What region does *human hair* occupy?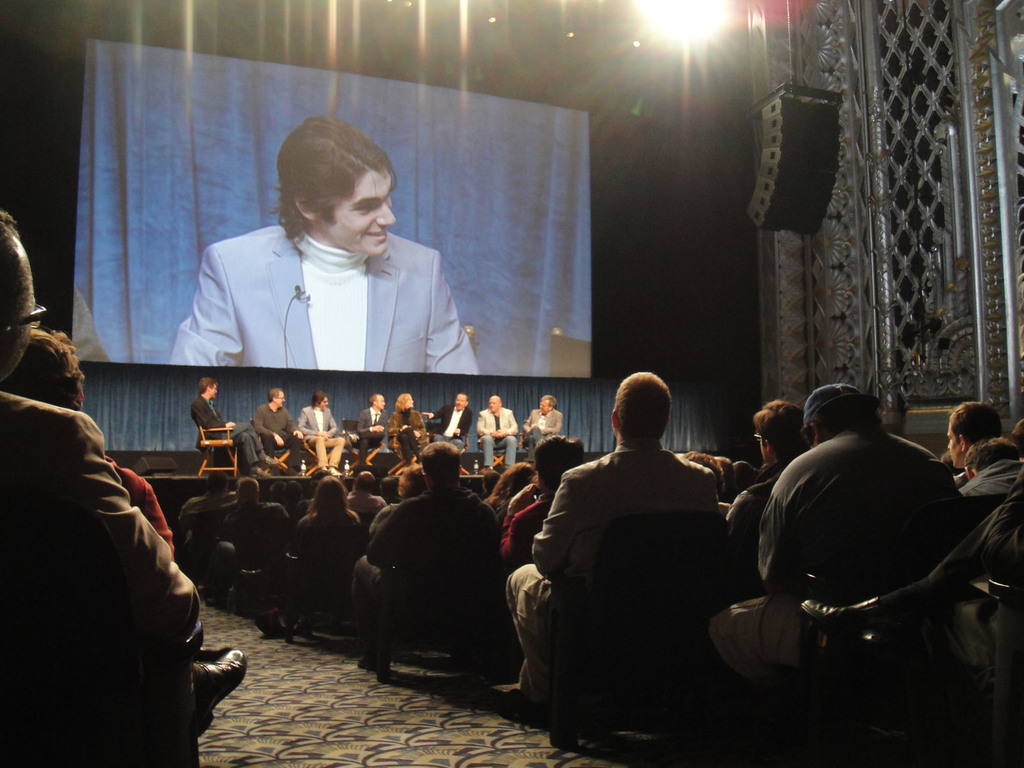
[312, 388, 326, 406].
